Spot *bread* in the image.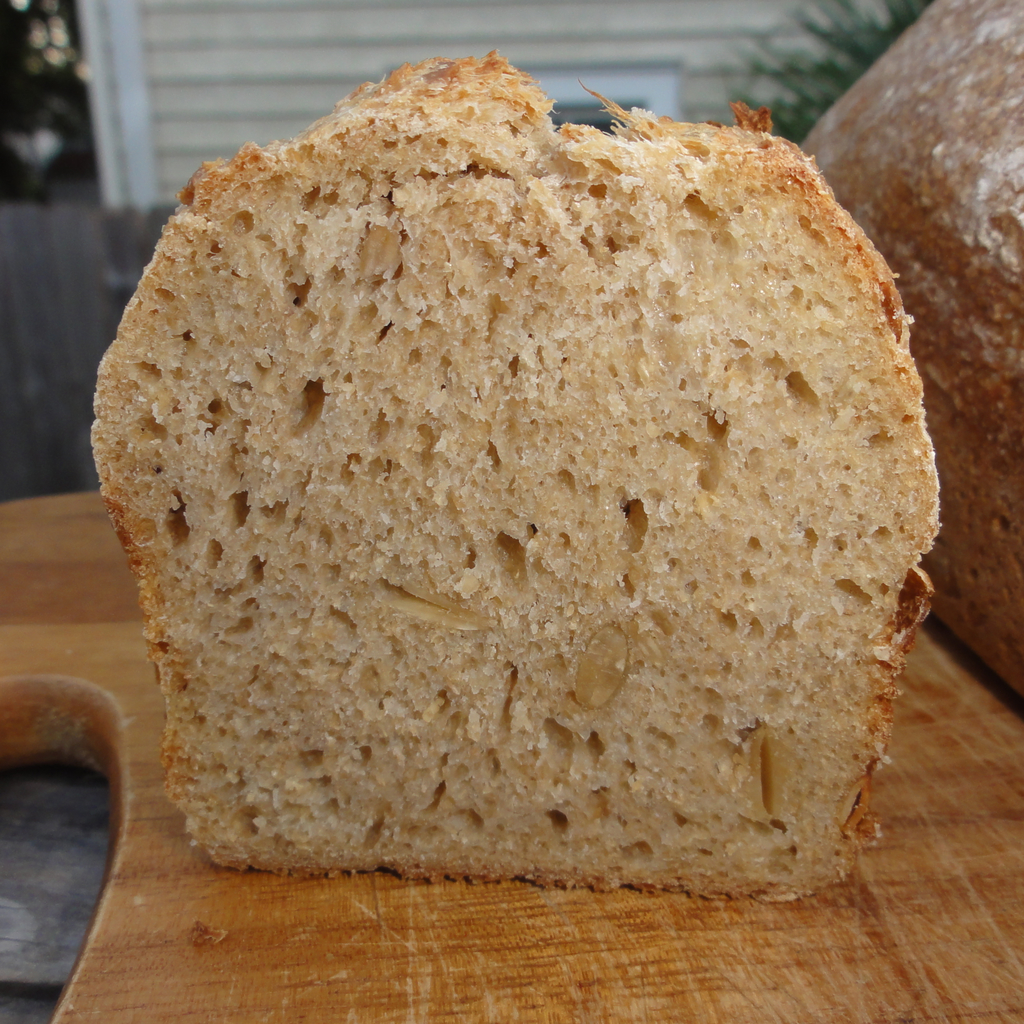
*bread* found at <region>74, 45, 936, 903</region>.
